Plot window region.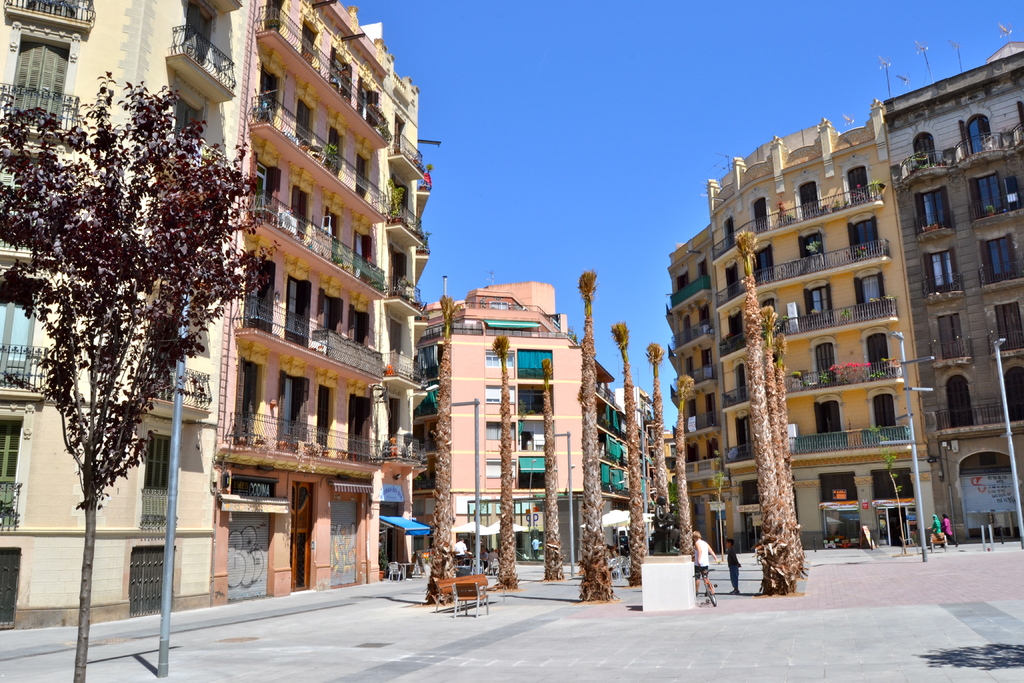
Plotted at left=724, top=220, right=736, bottom=238.
